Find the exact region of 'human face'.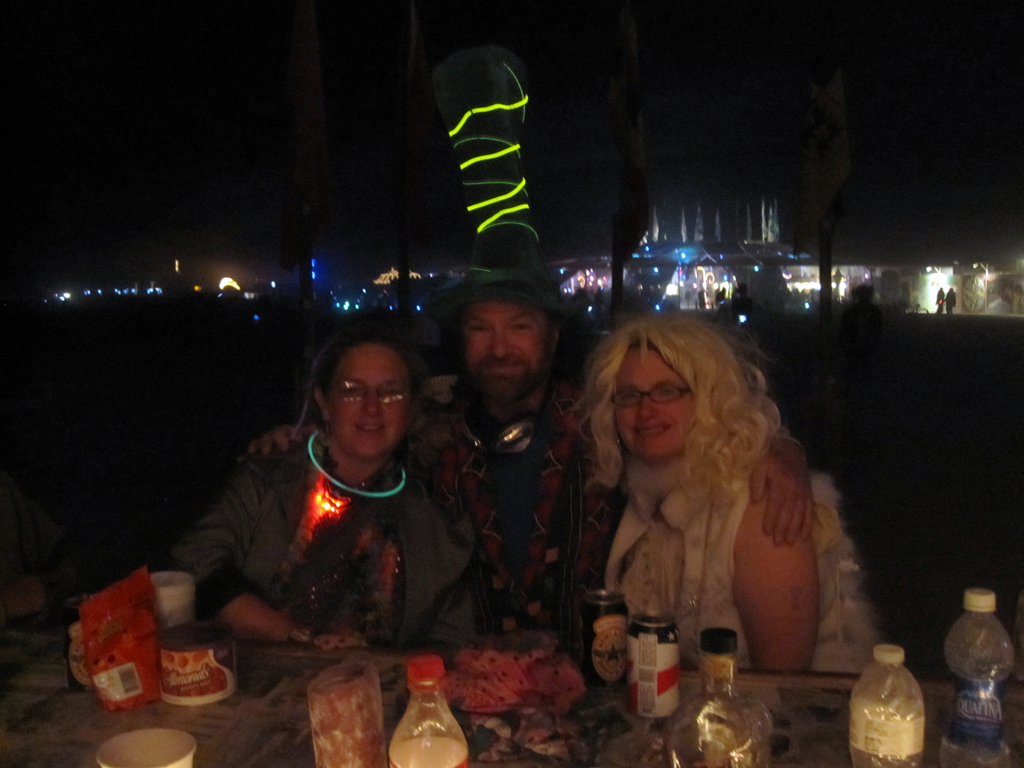
Exact region: [left=335, top=346, right=398, bottom=466].
